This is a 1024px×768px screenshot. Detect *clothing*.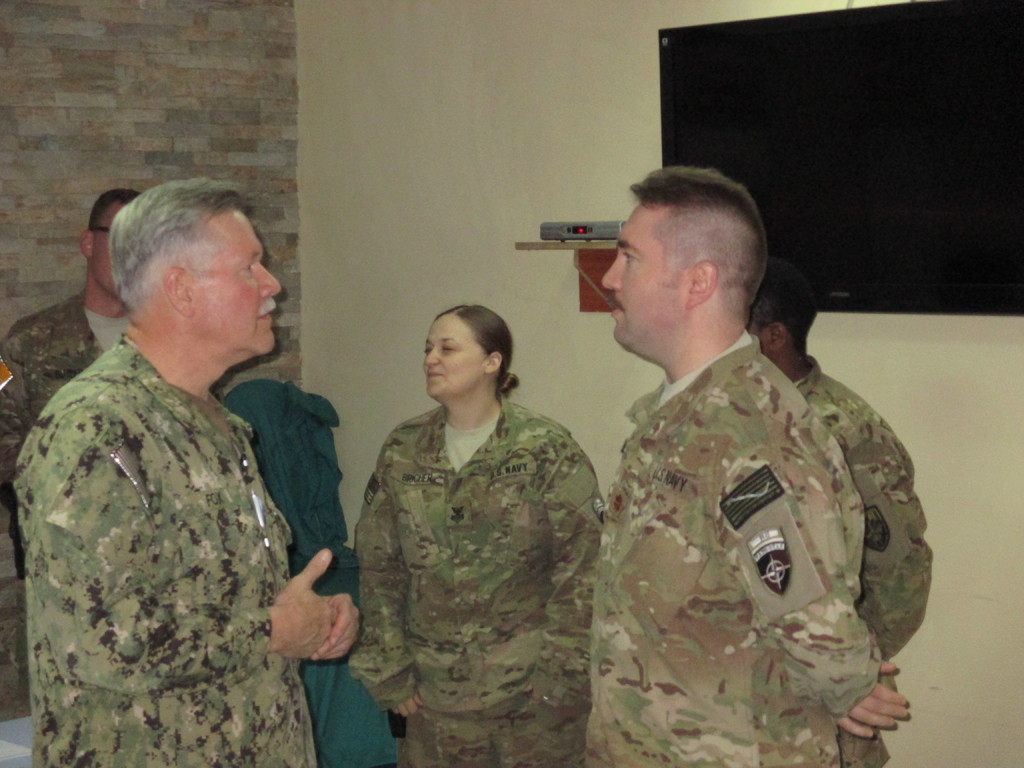
Rect(7, 335, 316, 766).
